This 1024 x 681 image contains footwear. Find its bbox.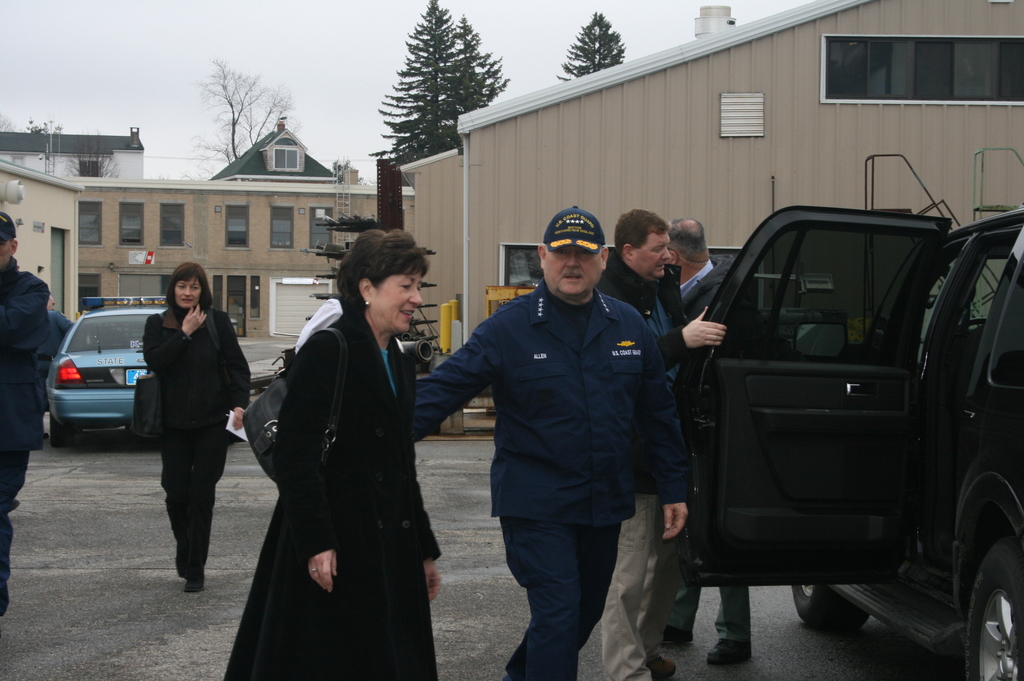
bbox=[664, 629, 687, 642].
